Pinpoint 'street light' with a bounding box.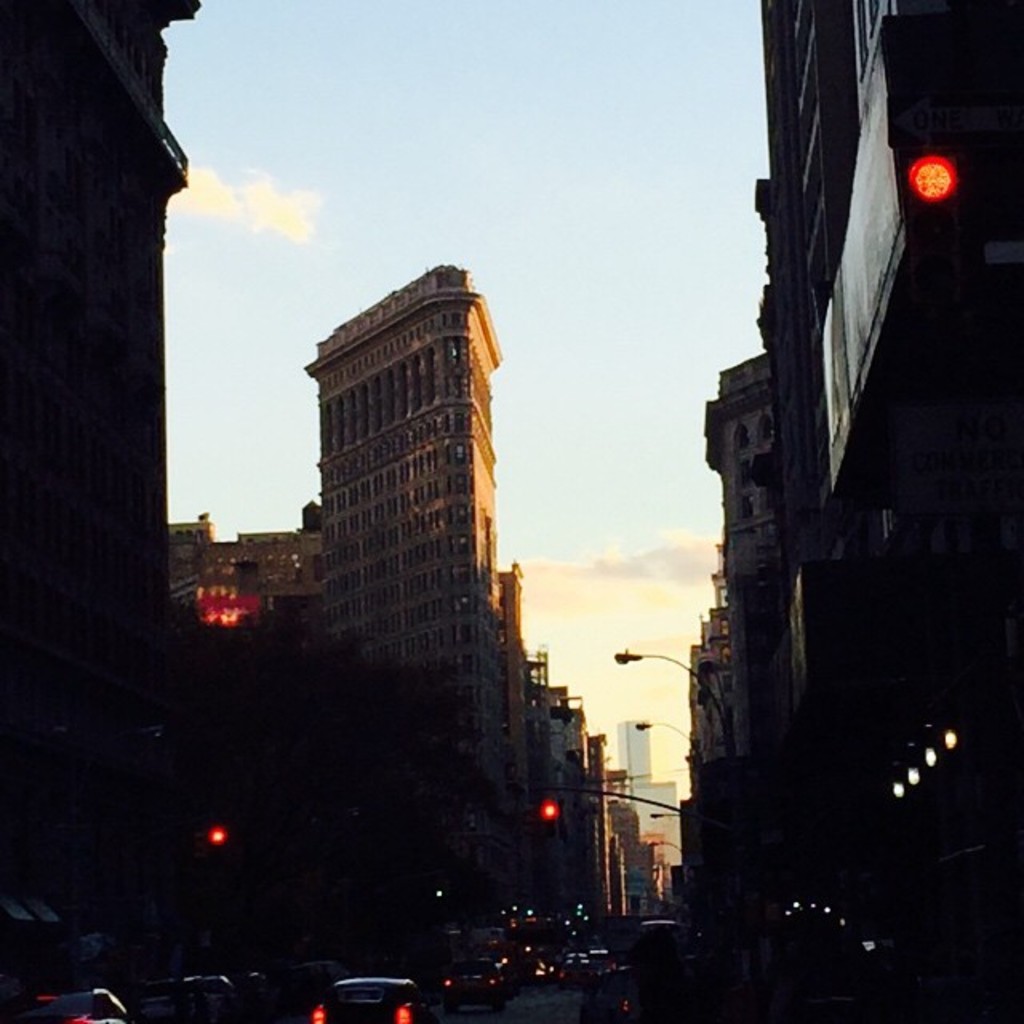
<box>638,718,691,736</box>.
